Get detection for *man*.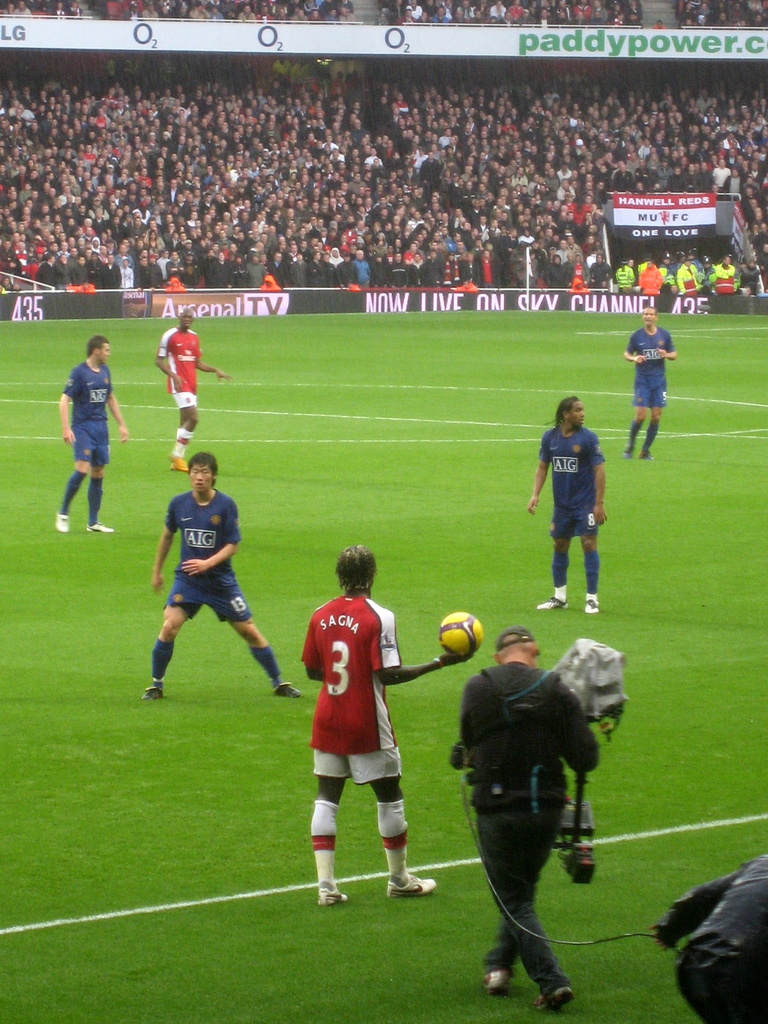
Detection: (x1=442, y1=624, x2=602, y2=1005).
